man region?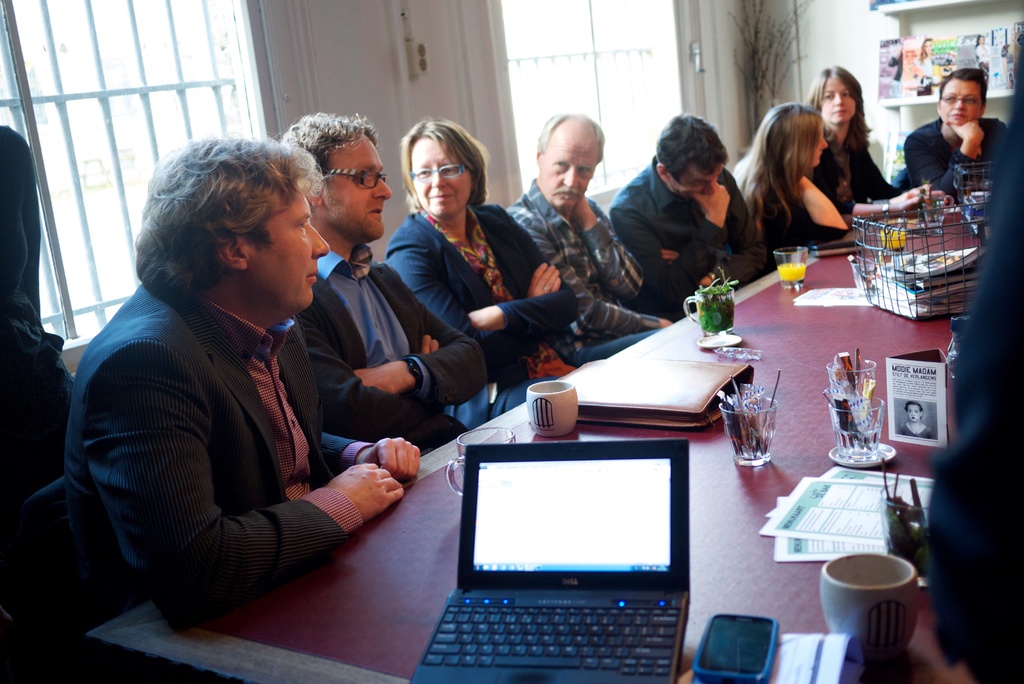
[605,106,770,323]
